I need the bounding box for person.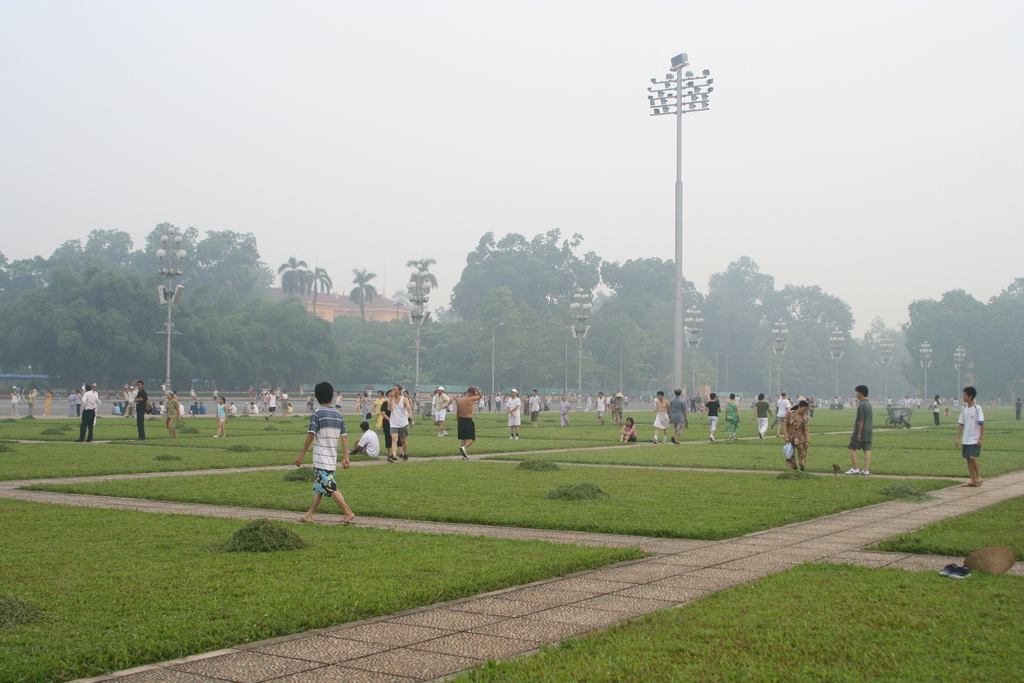
Here it is: x1=108, y1=400, x2=120, y2=416.
